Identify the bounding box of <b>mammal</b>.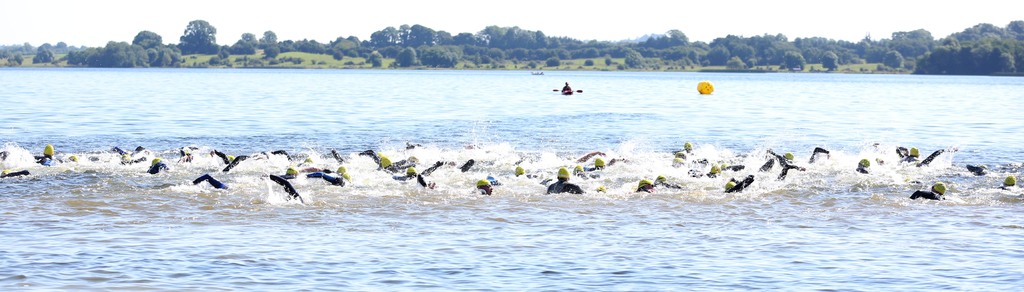
[x1=405, y1=142, x2=417, y2=150].
